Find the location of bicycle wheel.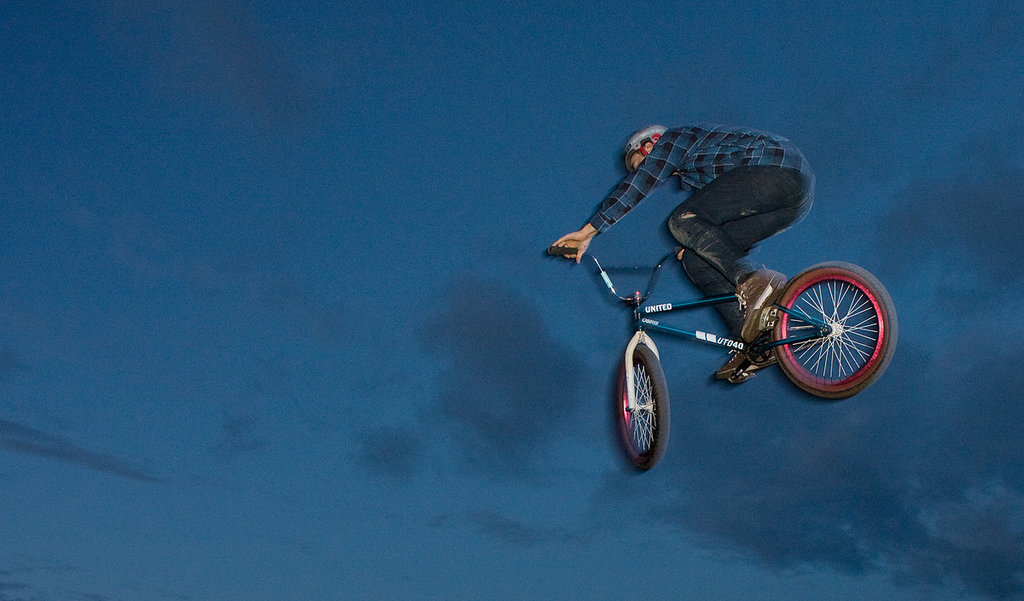
Location: <box>618,341,666,469</box>.
